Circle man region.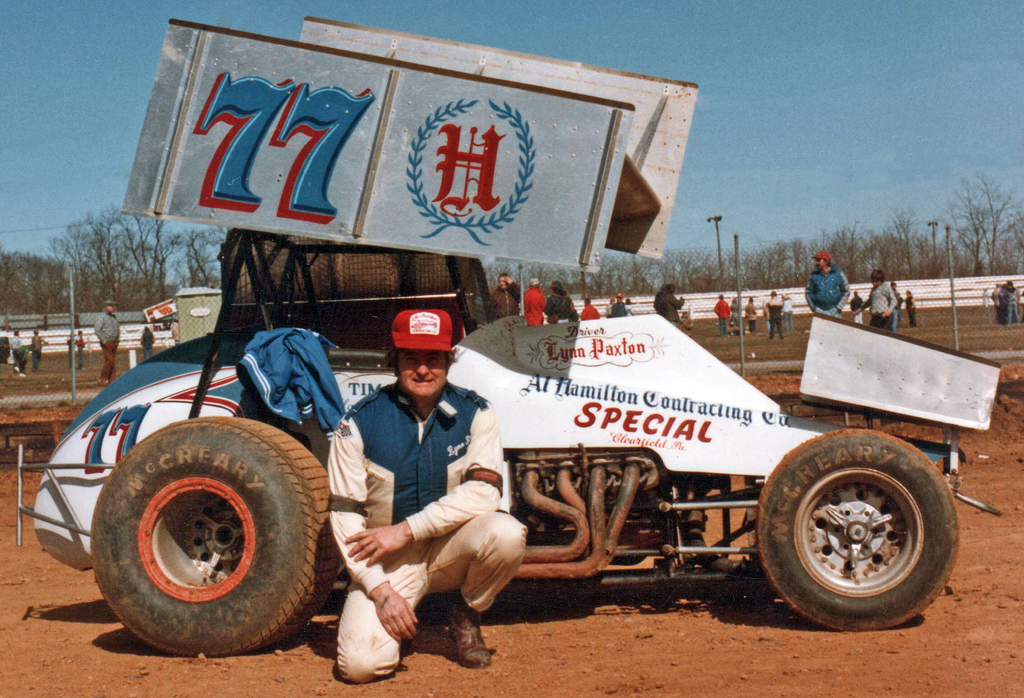
Region: detection(747, 293, 755, 332).
